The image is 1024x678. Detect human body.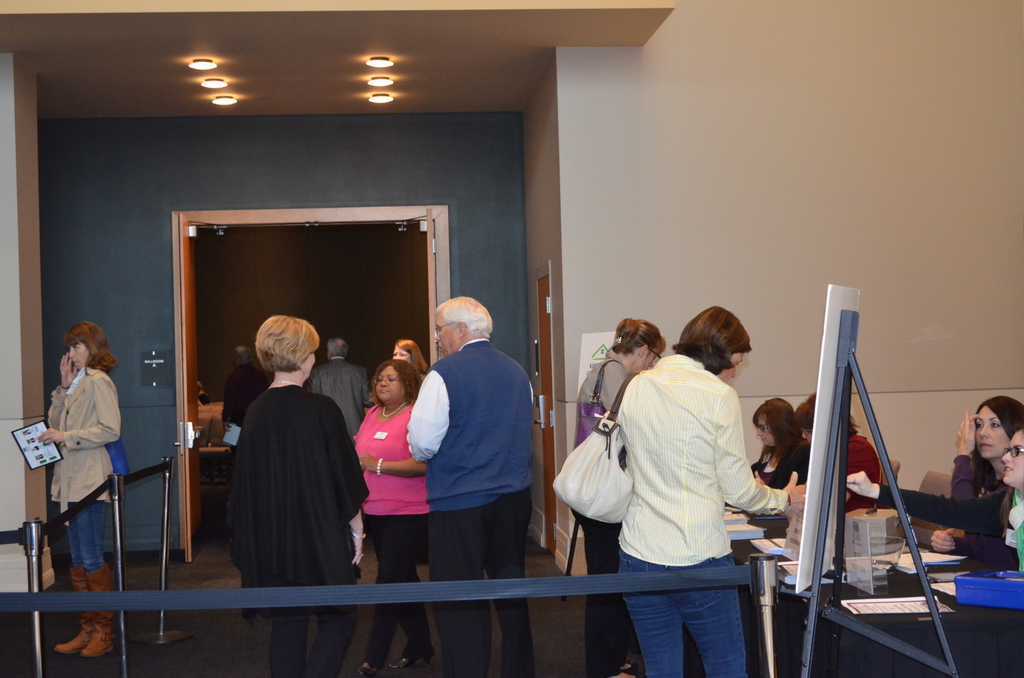
Detection: select_region(348, 360, 438, 677).
